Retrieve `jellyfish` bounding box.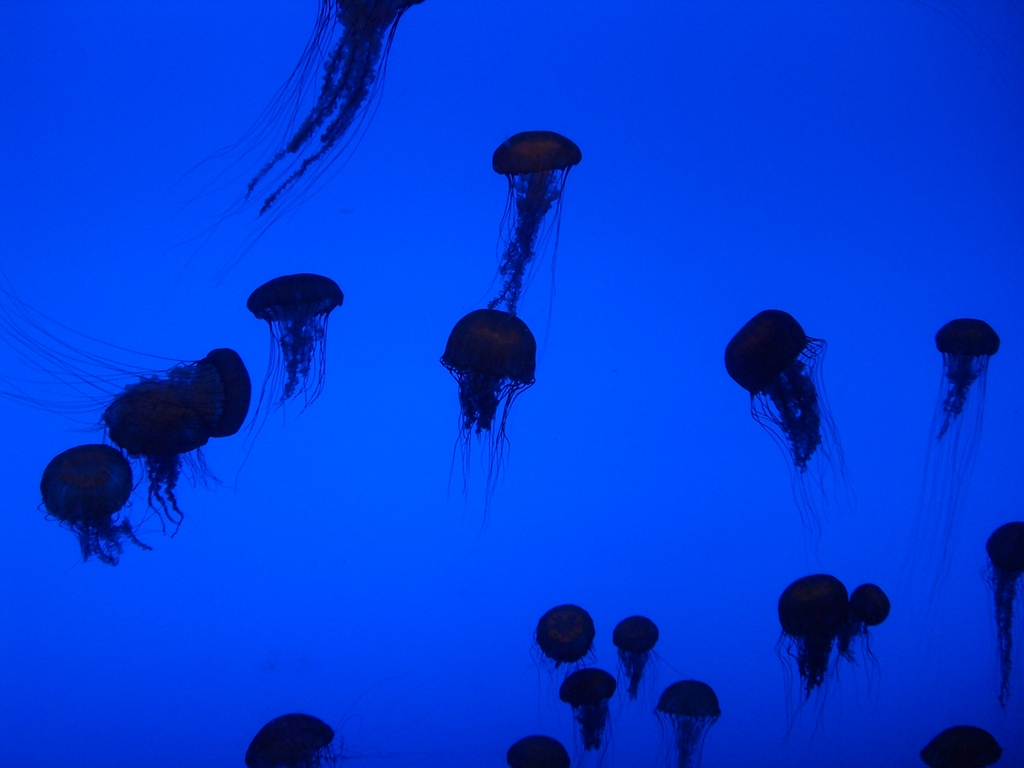
Bounding box: [x1=437, y1=305, x2=541, y2=526].
